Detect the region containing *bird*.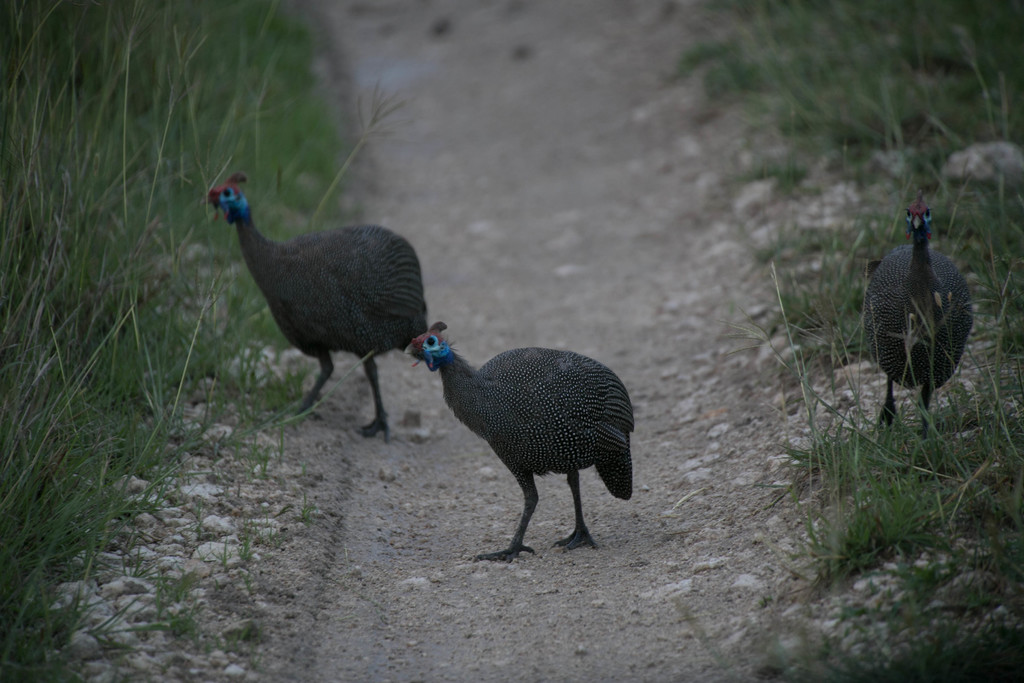
<box>857,188,972,452</box>.
